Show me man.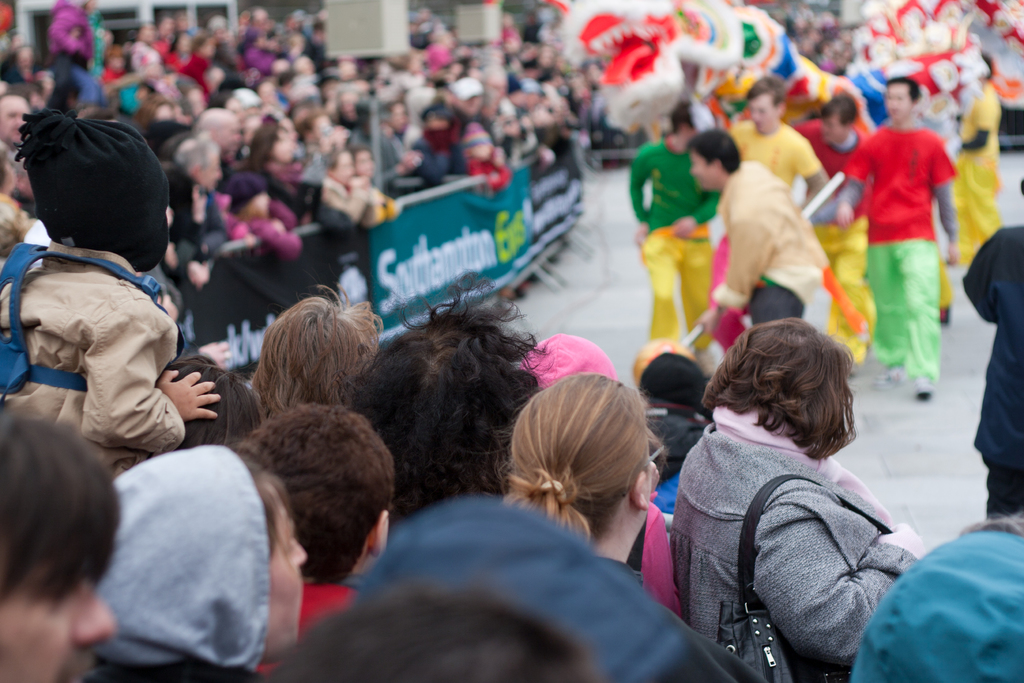
man is here: select_region(0, 93, 24, 167).
